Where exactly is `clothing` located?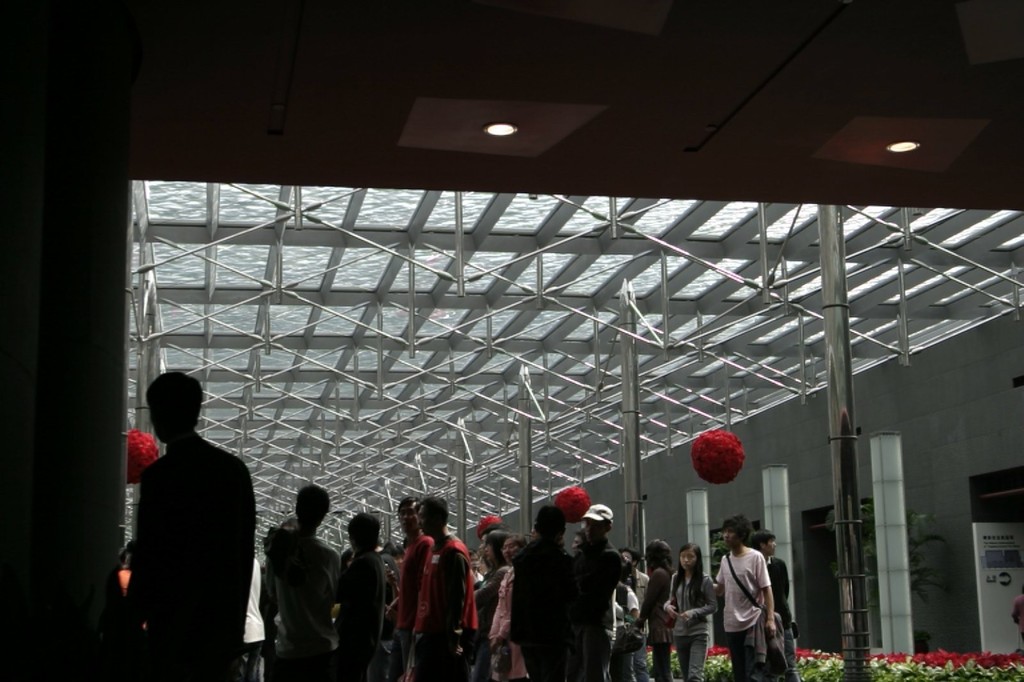
Its bounding box is x1=264, y1=519, x2=344, y2=678.
